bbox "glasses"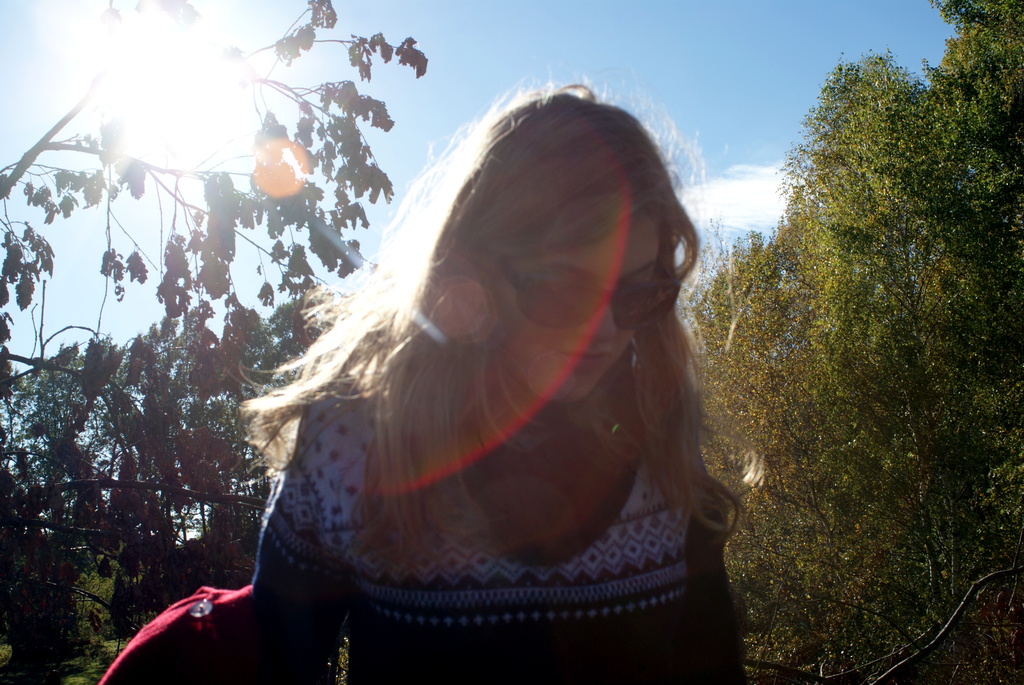
box(492, 255, 681, 335)
